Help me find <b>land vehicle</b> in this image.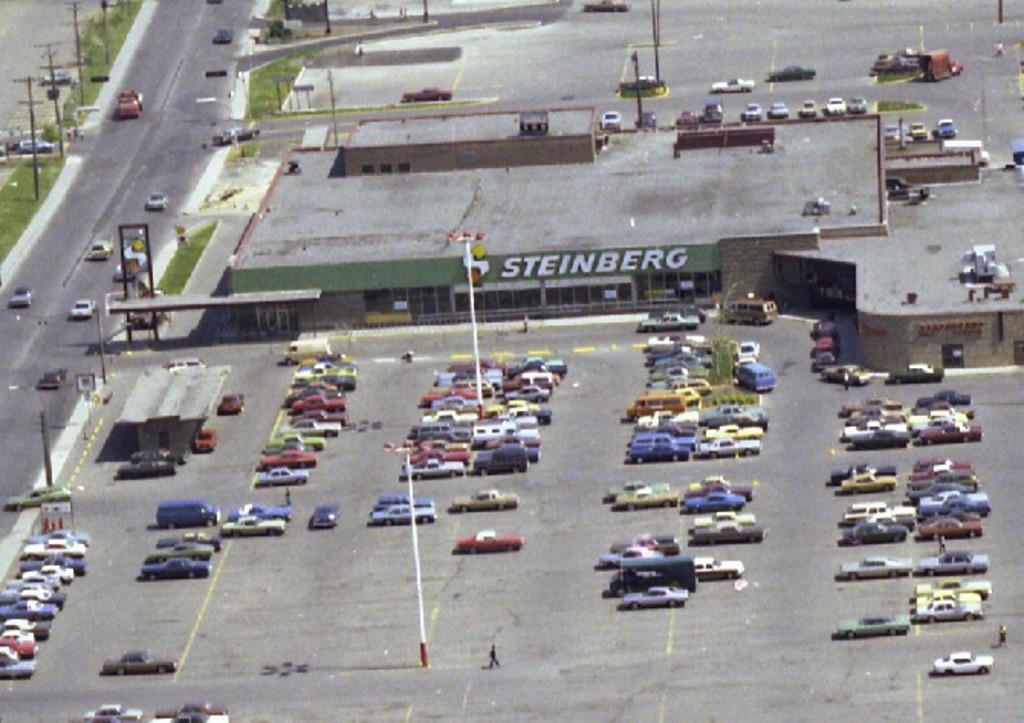
Found it: Rect(648, 414, 697, 437).
